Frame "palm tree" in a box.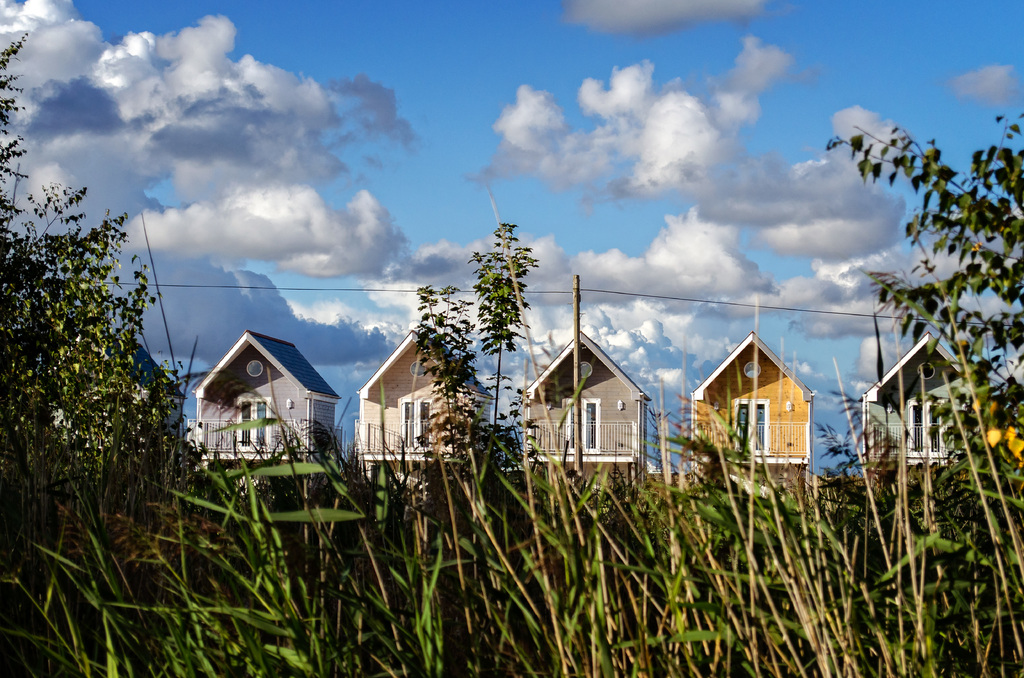
[left=894, top=125, right=1023, bottom=521].
